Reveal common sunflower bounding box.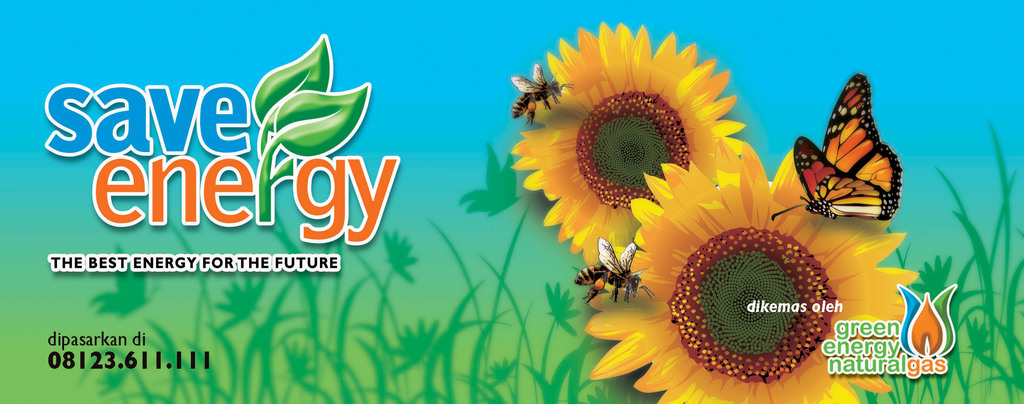
Revealed: [left=520, top=26, right=773, bottom=247].
